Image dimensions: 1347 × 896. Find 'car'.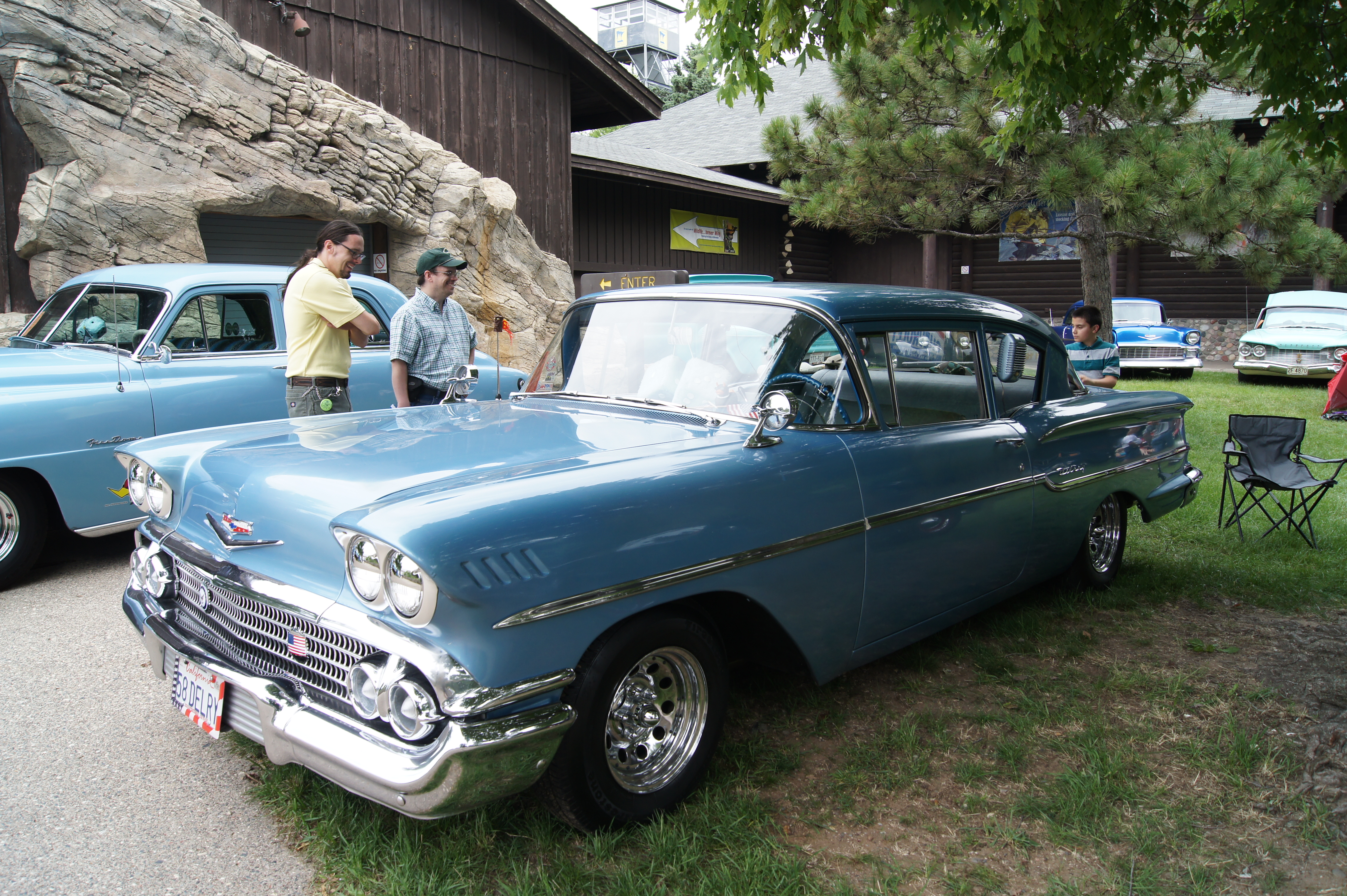
region(202, 79, 246, 112).
